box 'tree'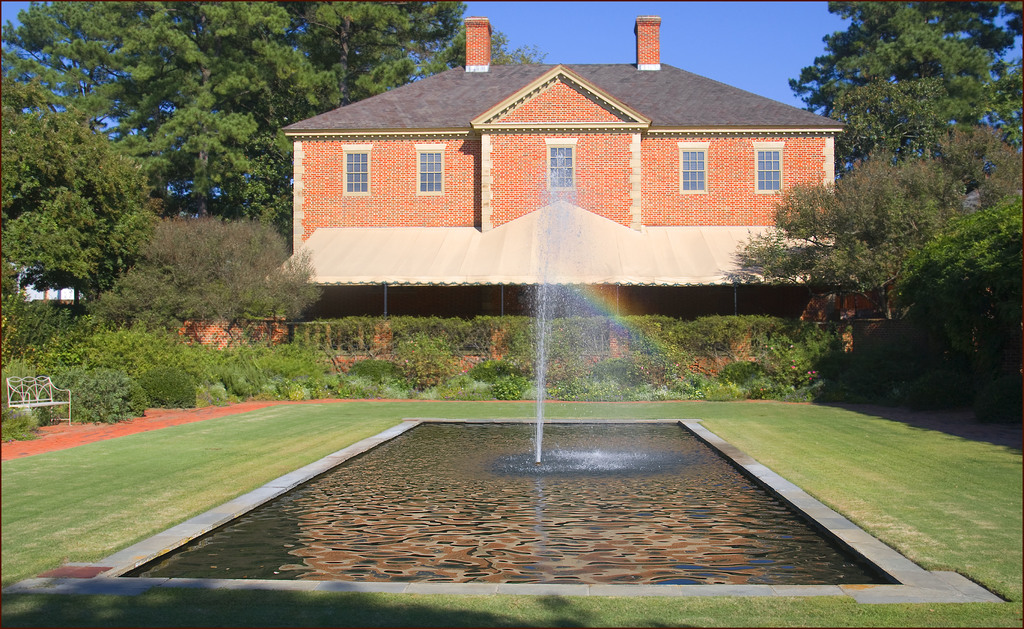
crop(729, 122, 1023, 315)
